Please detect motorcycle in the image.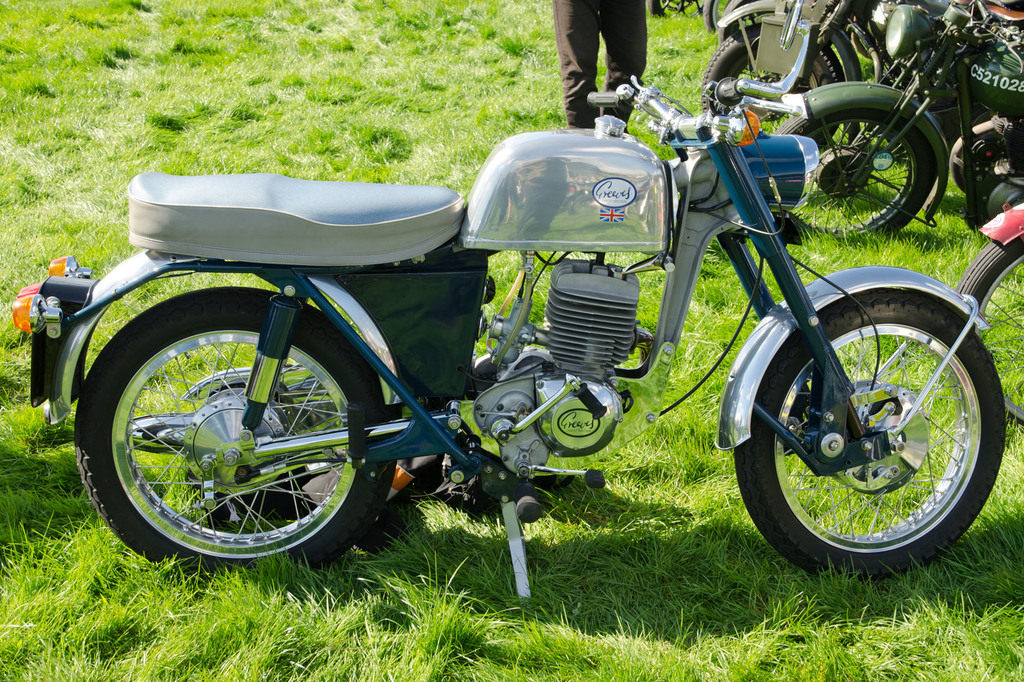
698, 0, 902, 159.
